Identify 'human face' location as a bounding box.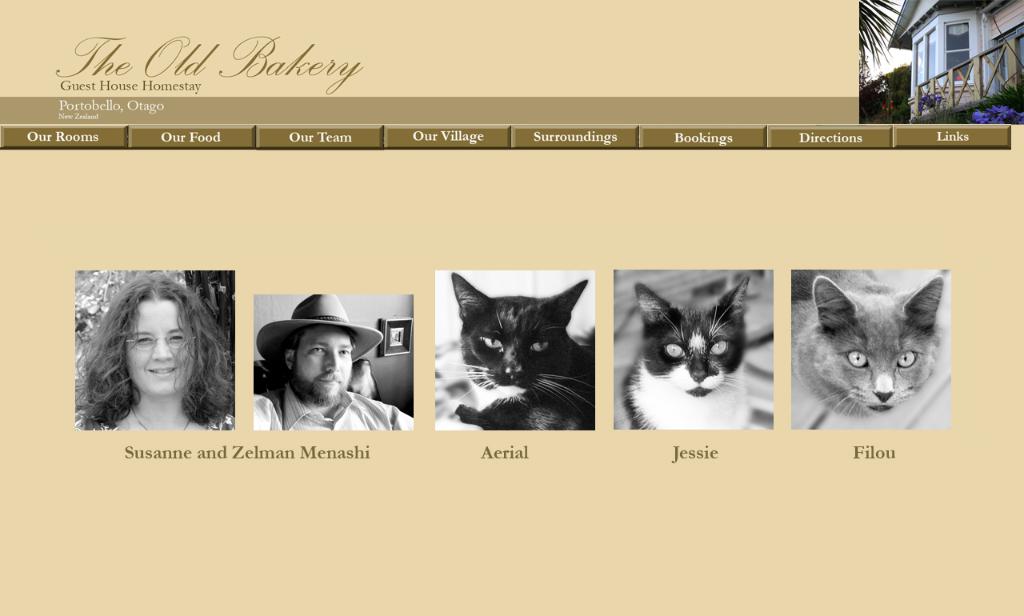
pyautogui.locateOnScreen(122, 296, 194, 397).
